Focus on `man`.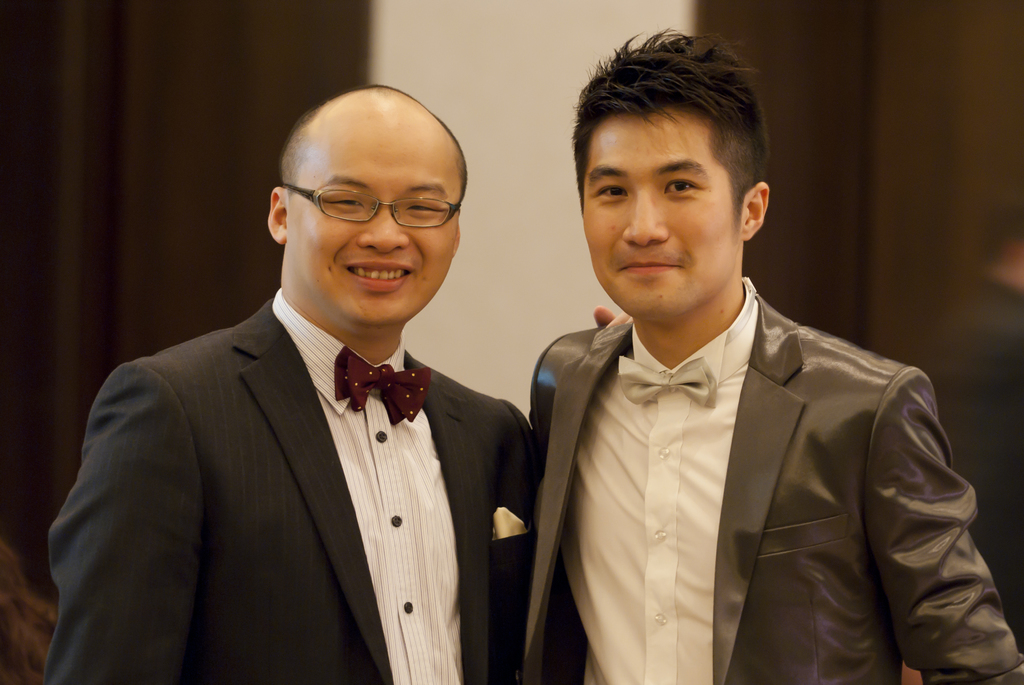
Focused at box(36, 82, 637, 684).
